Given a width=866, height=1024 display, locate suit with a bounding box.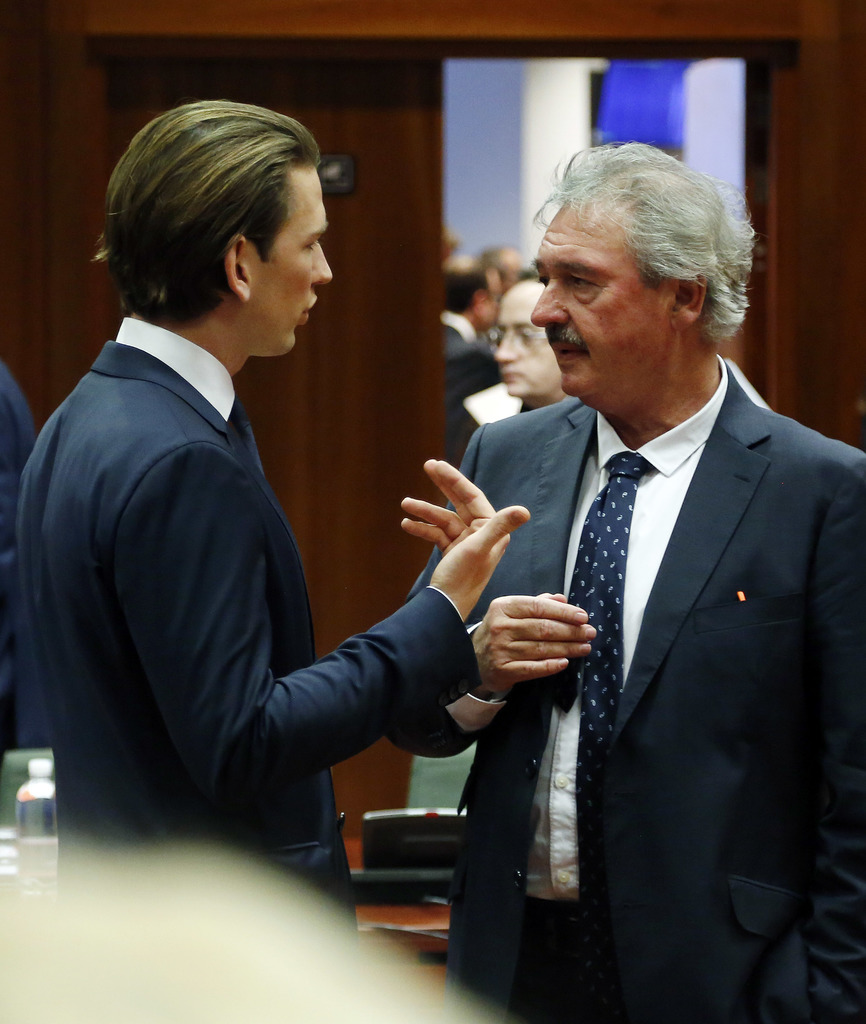
Located: x1=0 y1=354 x2=37 y2=770.
